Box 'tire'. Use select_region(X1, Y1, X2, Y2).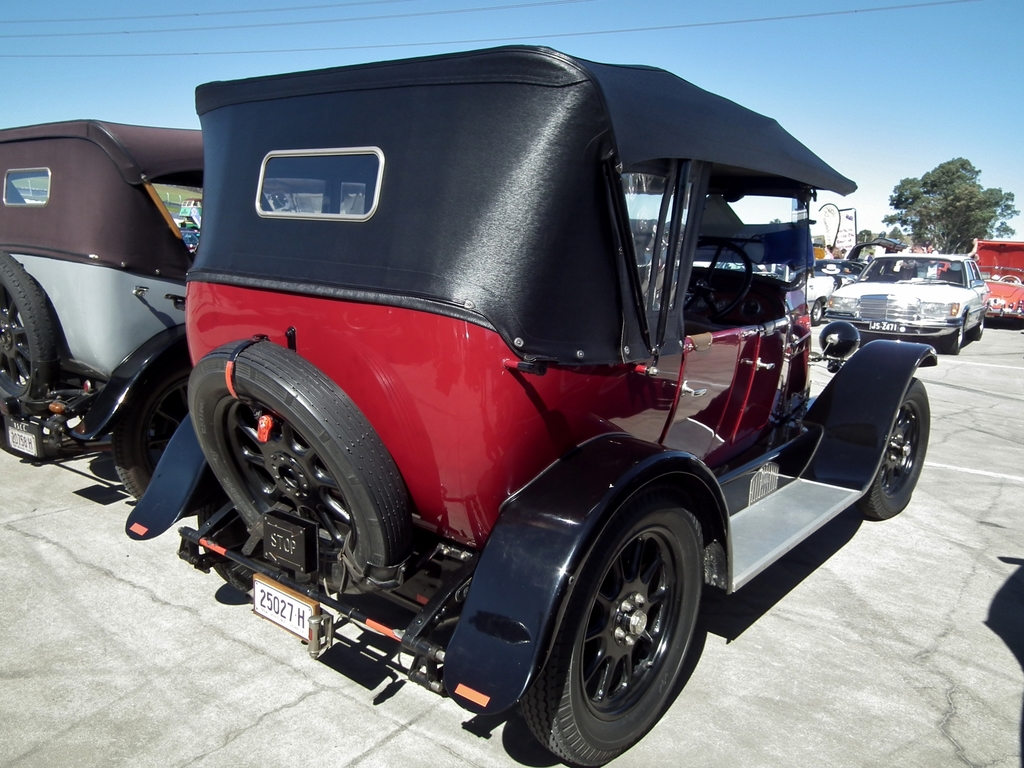
select_region(0, 247, 60, 410).
